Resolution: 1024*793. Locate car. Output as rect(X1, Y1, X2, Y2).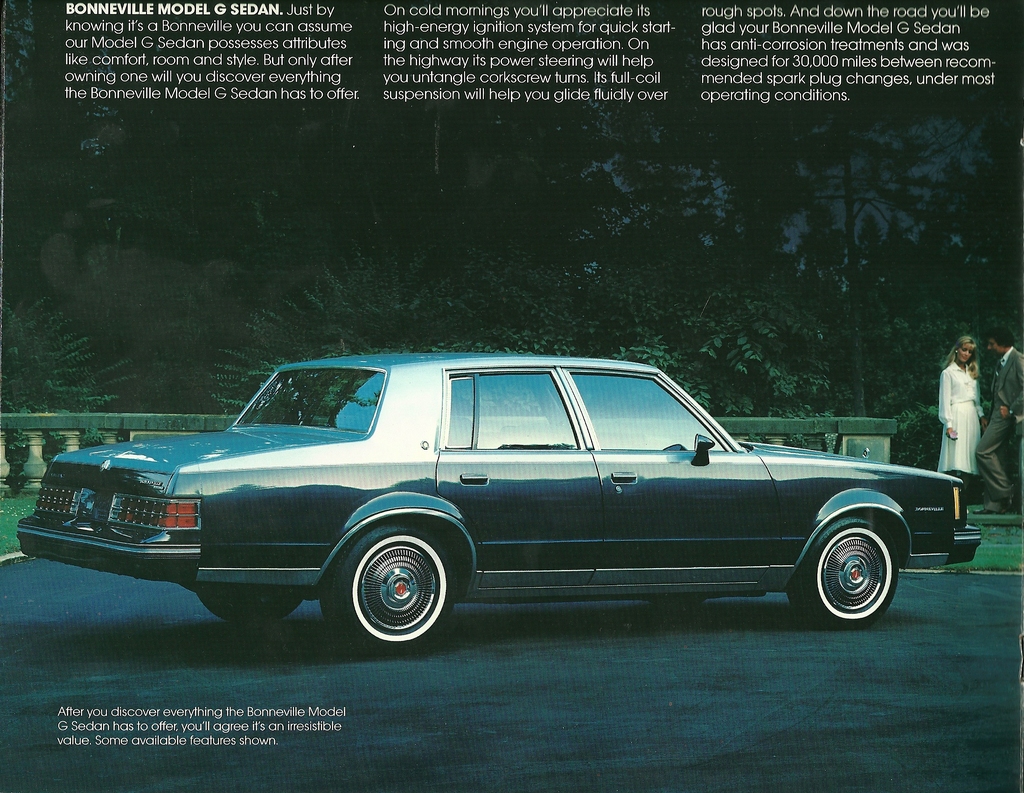
rect(17, 349, 985, 630).
